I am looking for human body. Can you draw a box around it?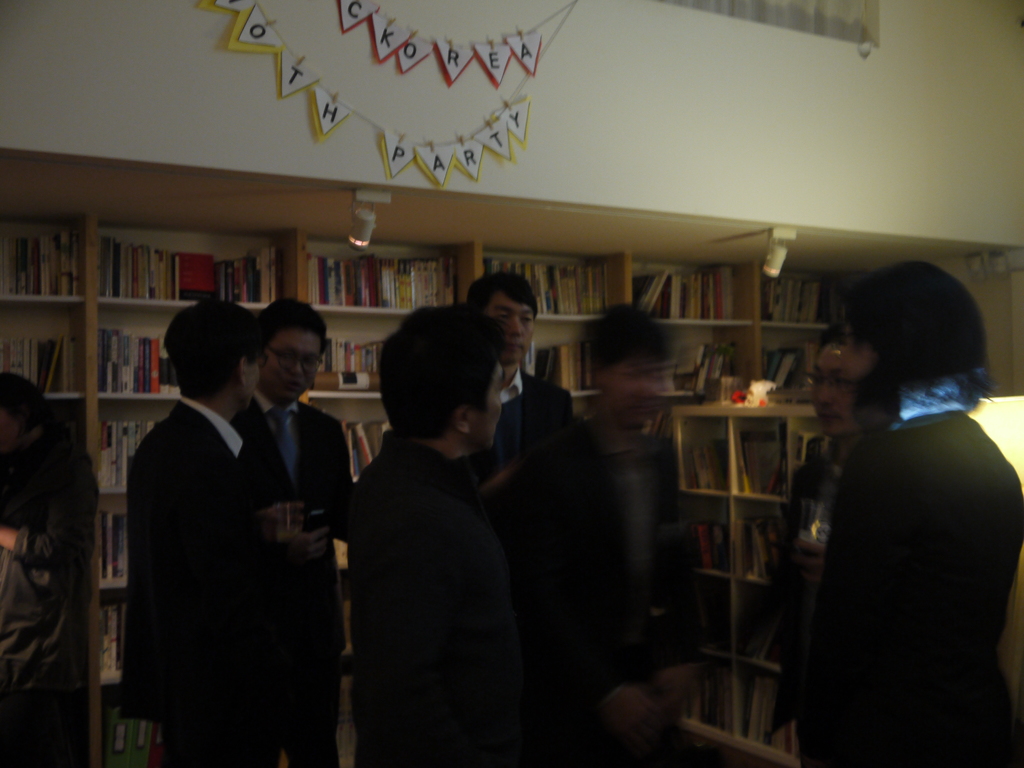
Sure, the bounding box is <box>0,372,96,765</box>.
